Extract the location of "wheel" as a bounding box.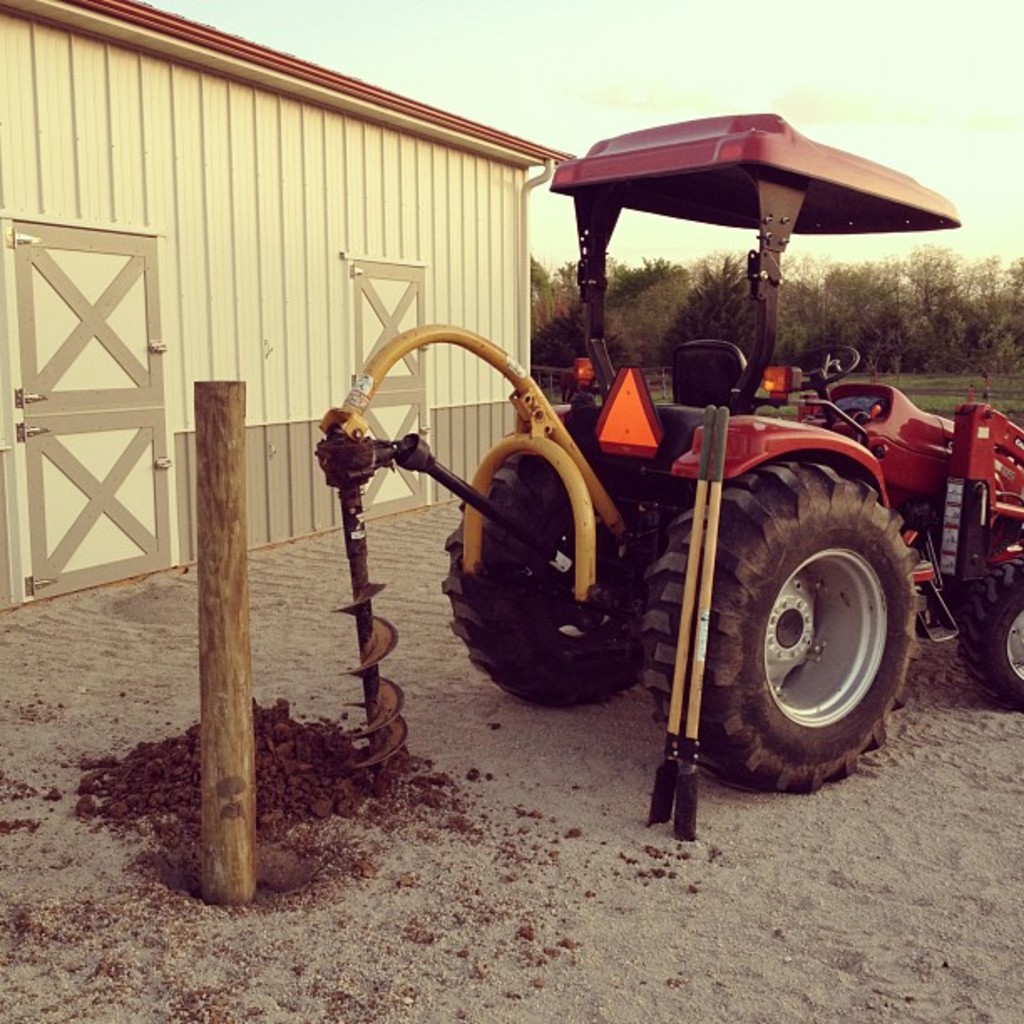
(442, 440, 646, 718).
